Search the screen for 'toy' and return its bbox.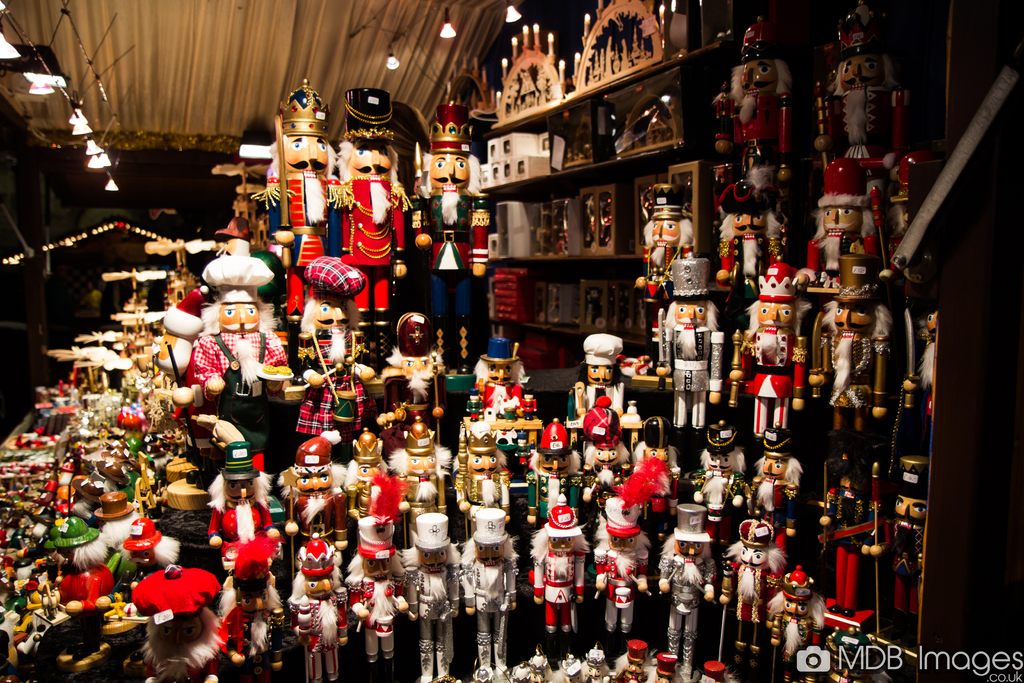
Found: x1=826, y1=10, x2=892, y2=148.
